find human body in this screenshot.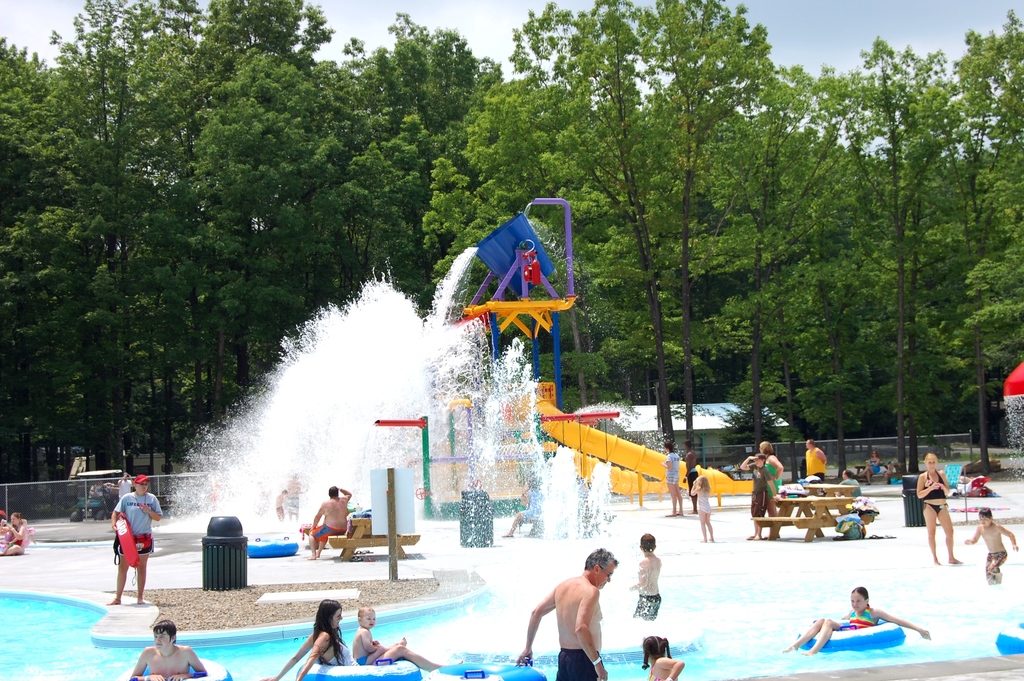
The bounding box for human body is 521, 555, 634, 674.
